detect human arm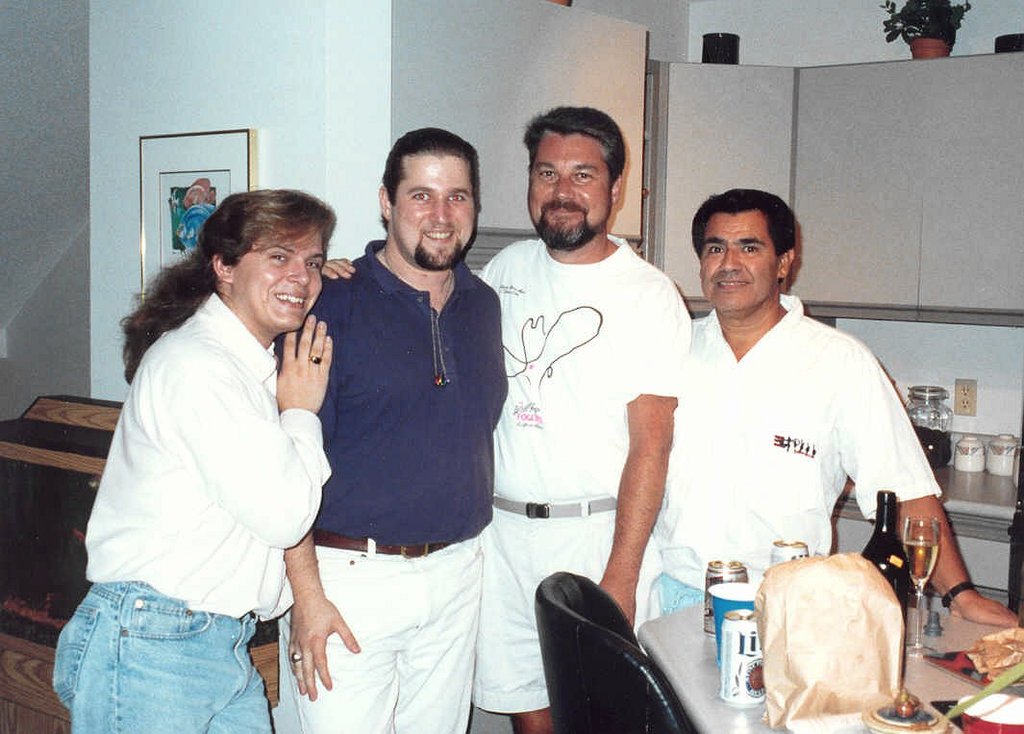
bbox=(834, 338, 1018, 645)
